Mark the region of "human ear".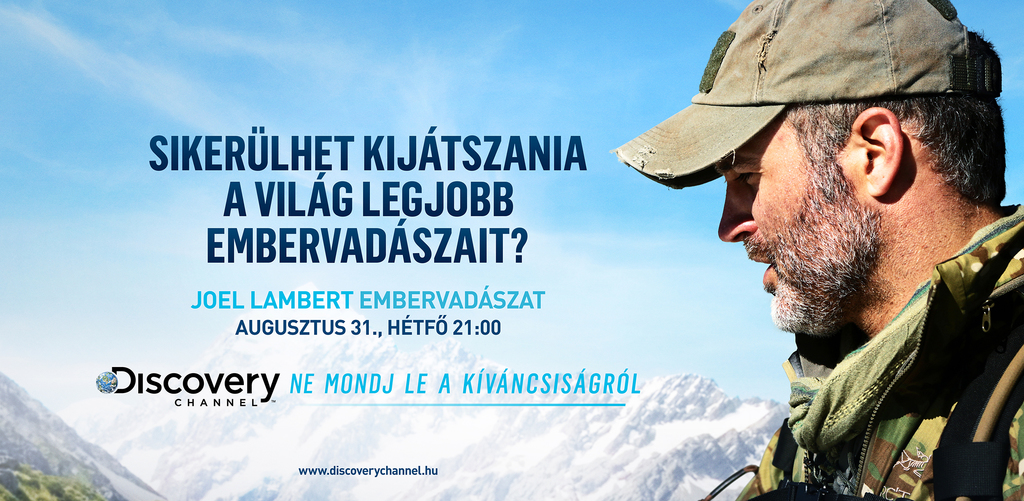
Region: 851, 106, 907, 193.
